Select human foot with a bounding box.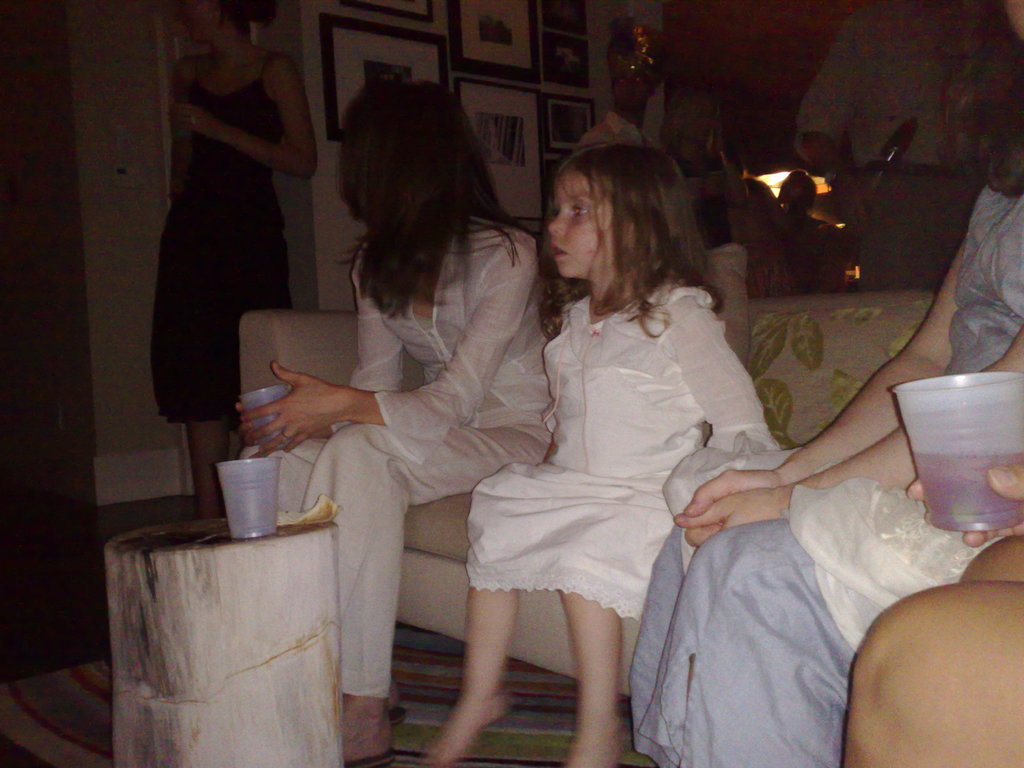
bbox=(422, 679, 509, 767).
